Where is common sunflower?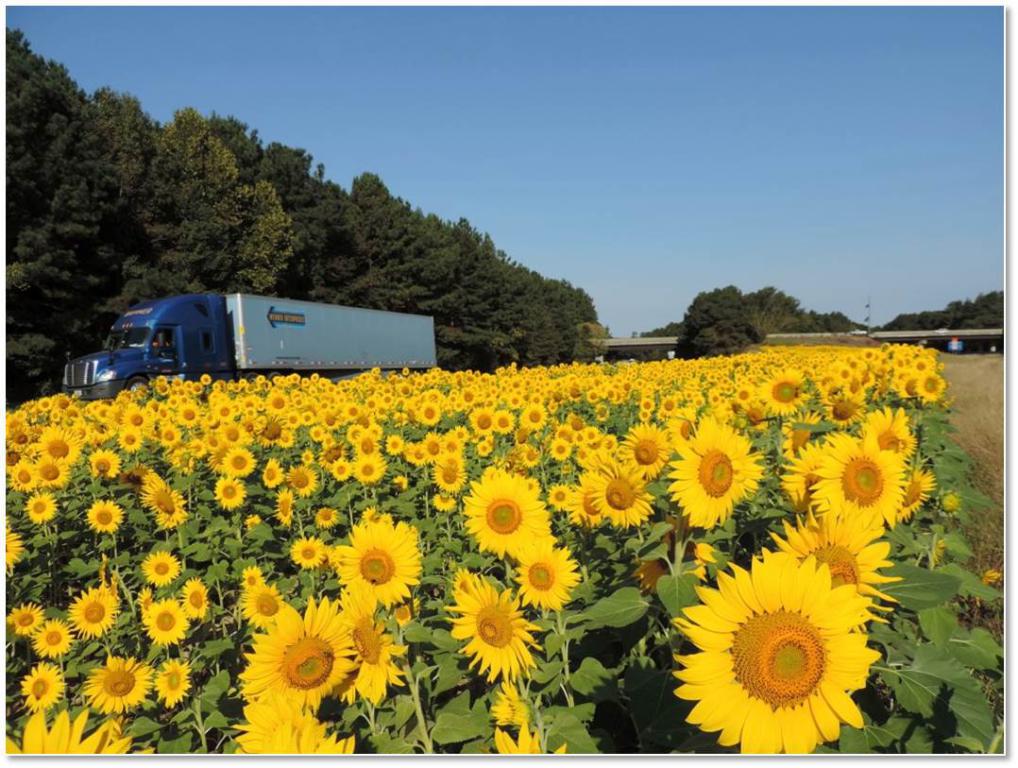
{"left": 8, "top": 606, "right": 55, "bottom": 633}.
